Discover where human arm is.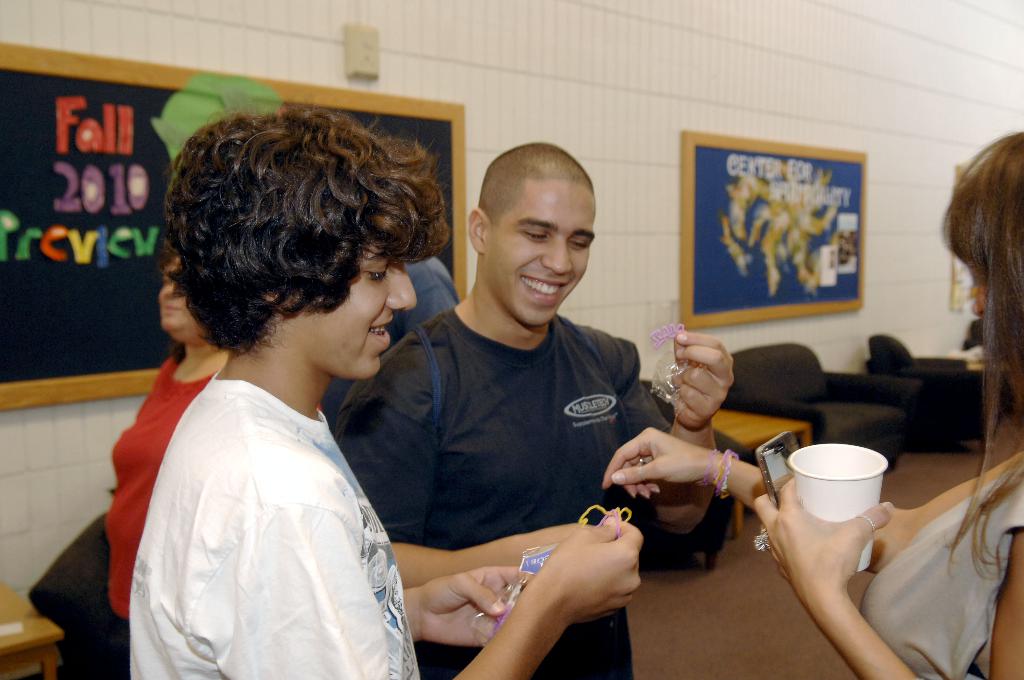
Discovered at 750, 492, 939, 679.
